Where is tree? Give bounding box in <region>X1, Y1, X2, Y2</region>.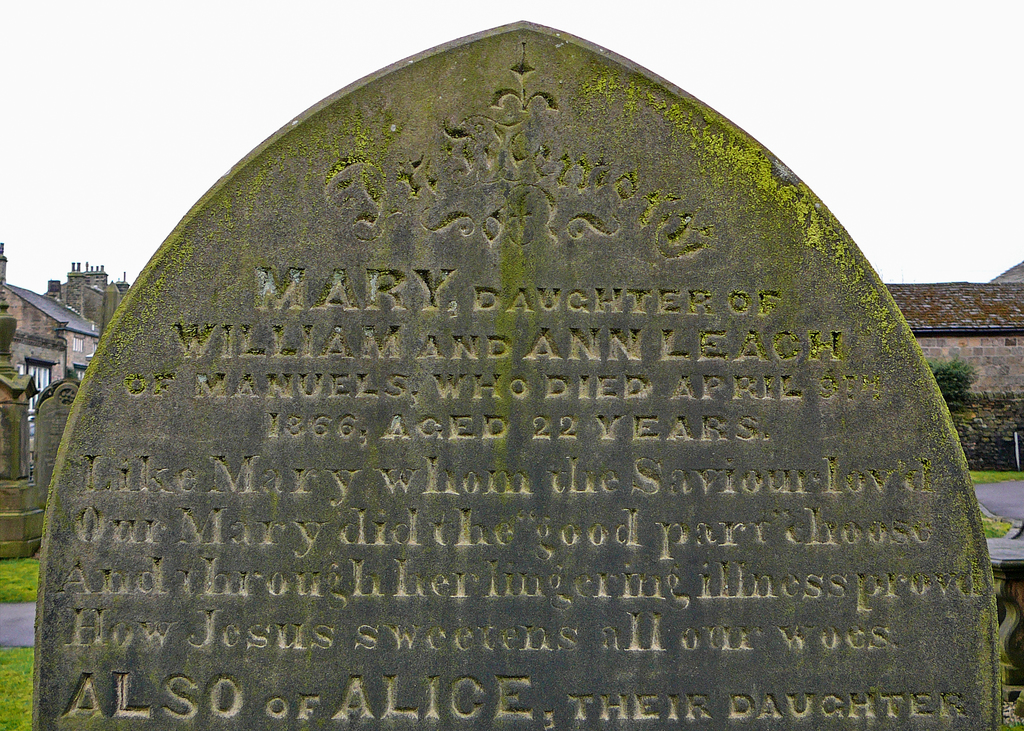
<region>930, 355, 978, 404</region>.
